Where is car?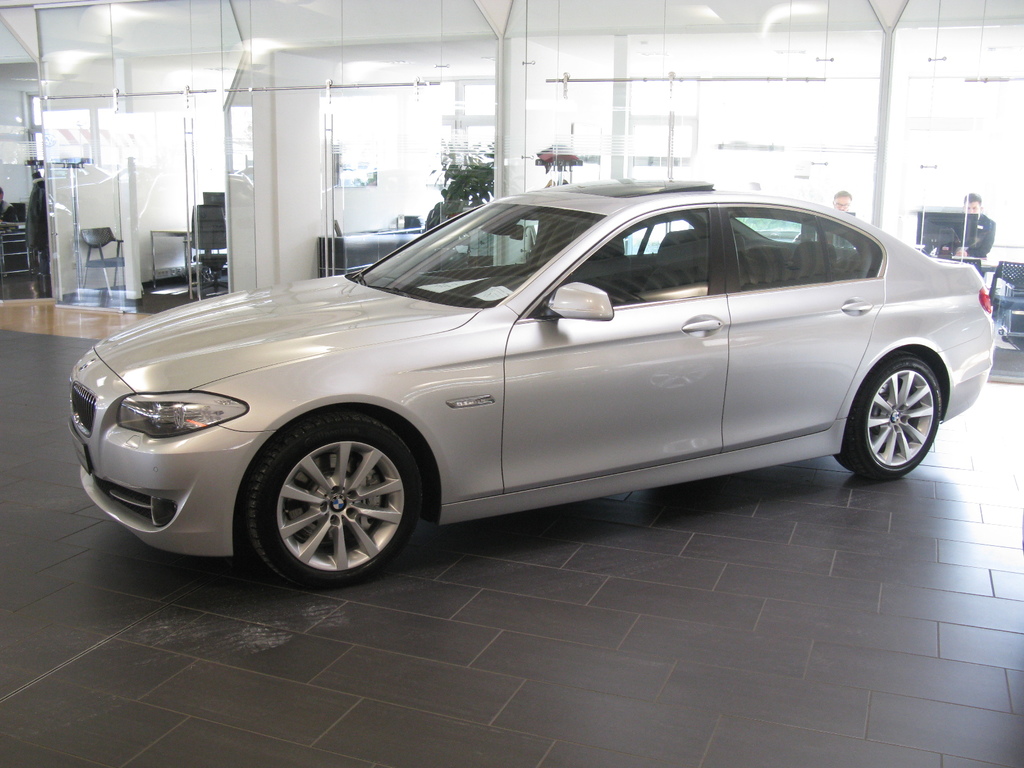
{"x1": 67, "y1": 182, "x2": 996, "y2": 595}.
